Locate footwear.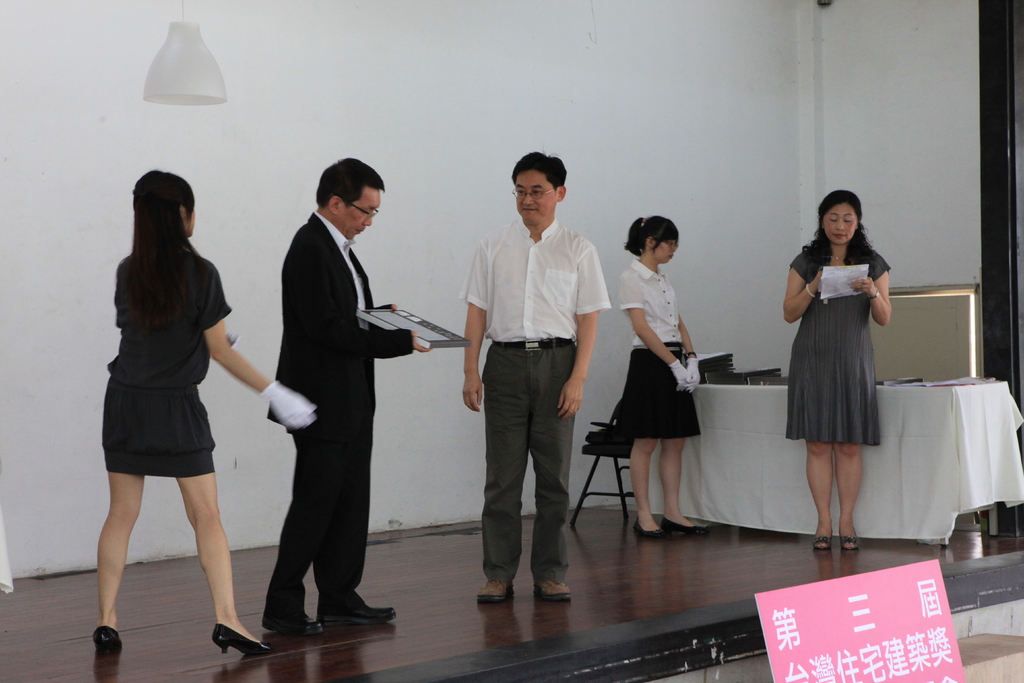
Bounding box: (x1=812, y1=531, x2=832, y2=552).
